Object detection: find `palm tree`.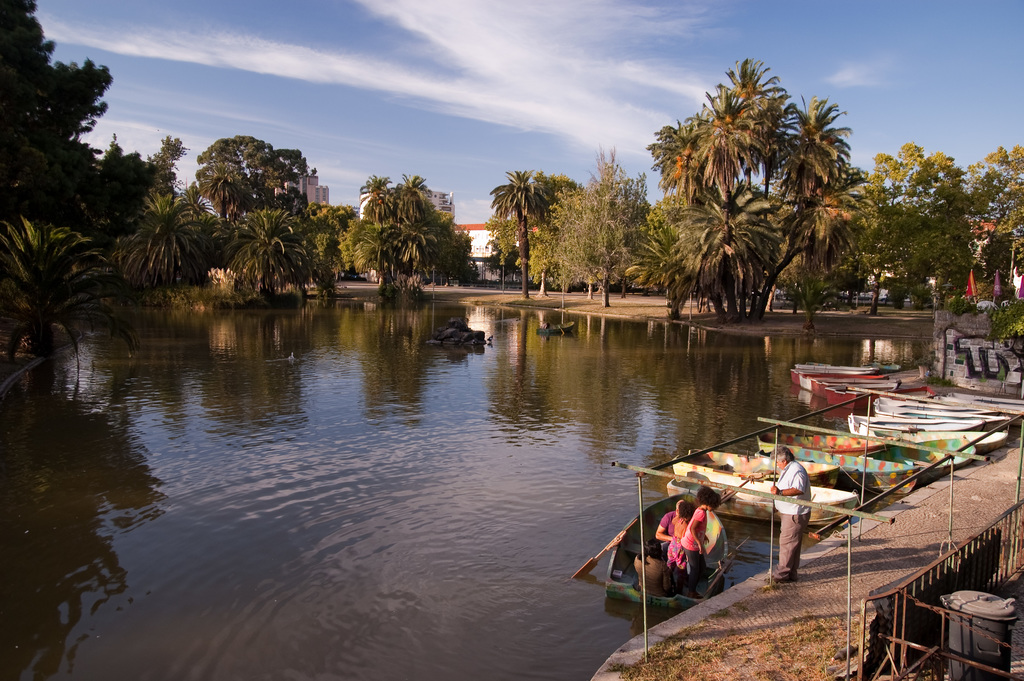
Rect(125, 197, 220, 288).
